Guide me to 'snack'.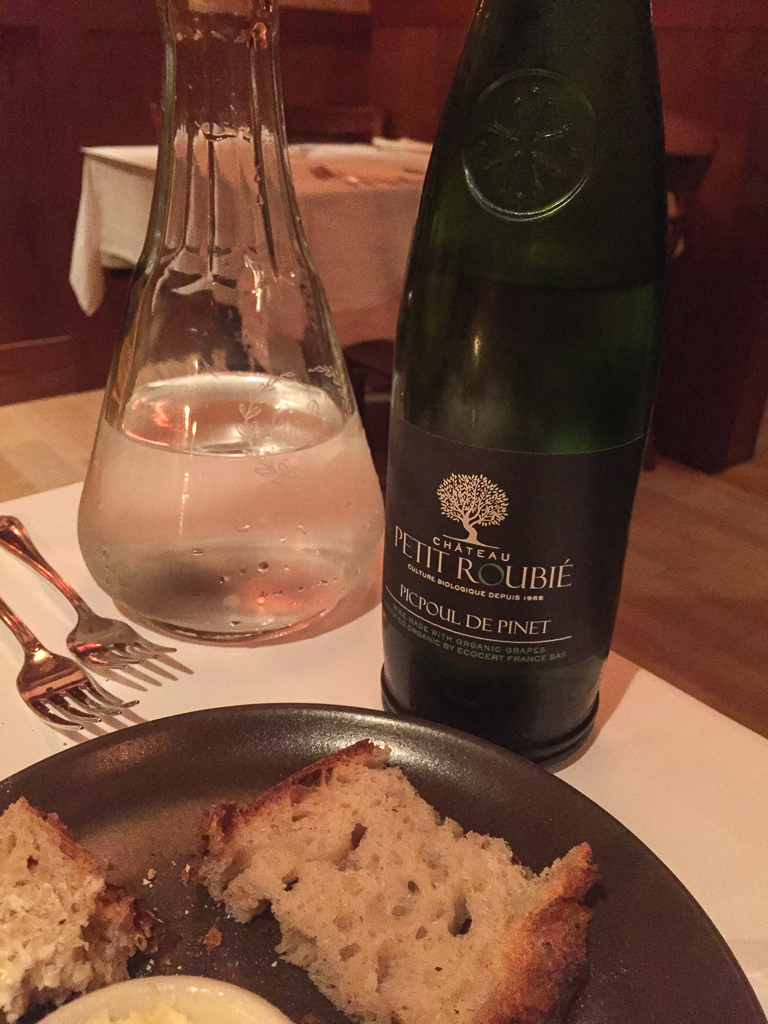
Guidance: [left=192, top=729, right=600, bottom=1023].
